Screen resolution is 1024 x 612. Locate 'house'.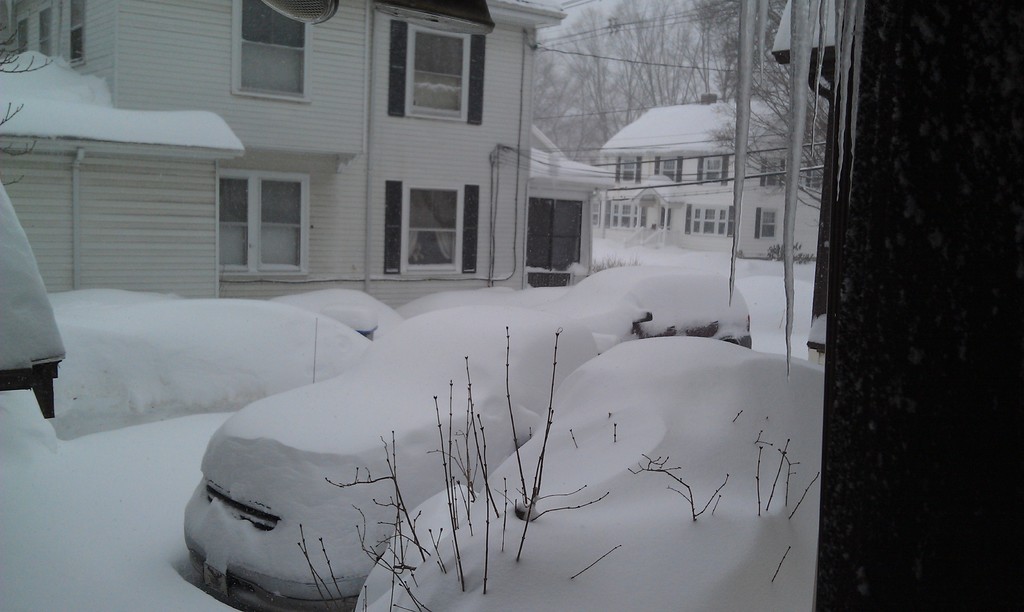
756,100,819,257.
